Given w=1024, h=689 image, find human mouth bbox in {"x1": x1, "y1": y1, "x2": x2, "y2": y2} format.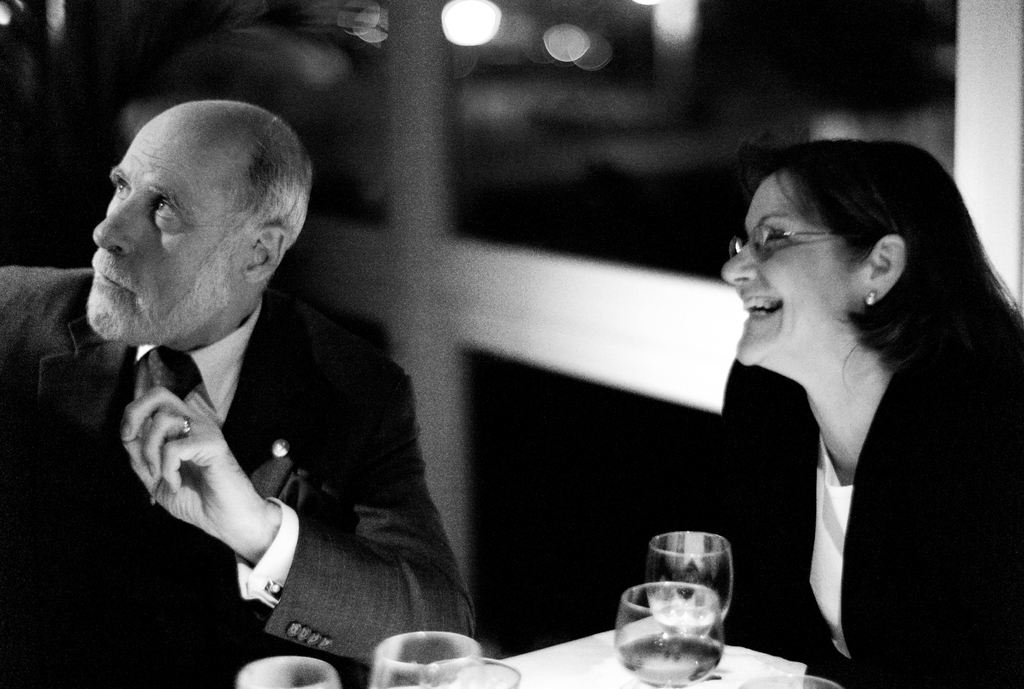
{"x1": 739, "y1": 295, "x2": 784, "y2": 320}.
